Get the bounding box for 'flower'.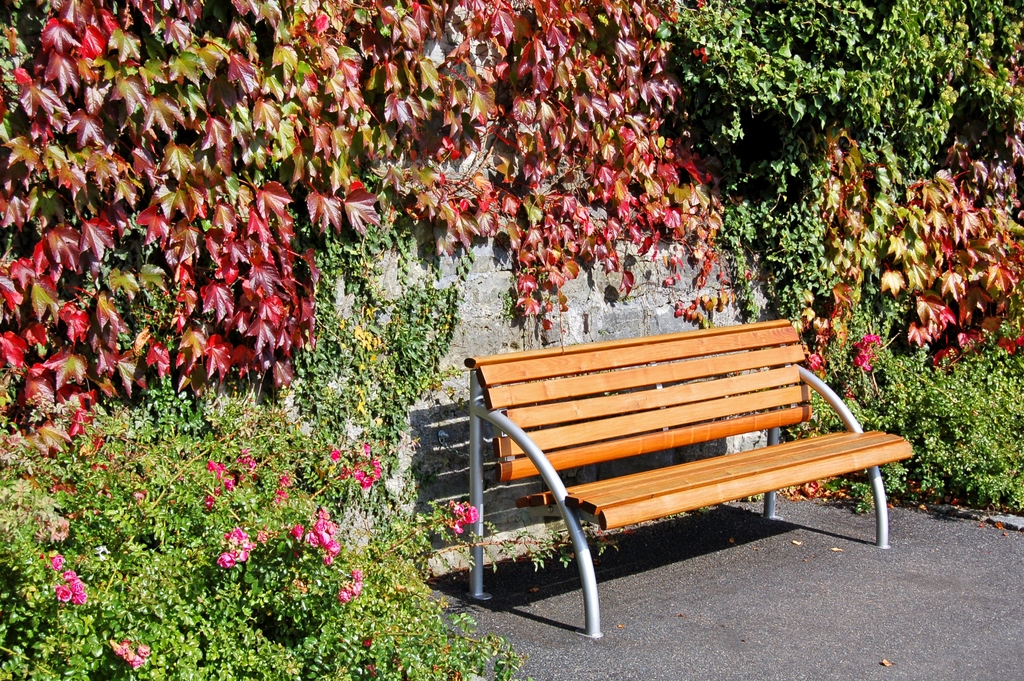
Rect(360, 635, 375, 646).
